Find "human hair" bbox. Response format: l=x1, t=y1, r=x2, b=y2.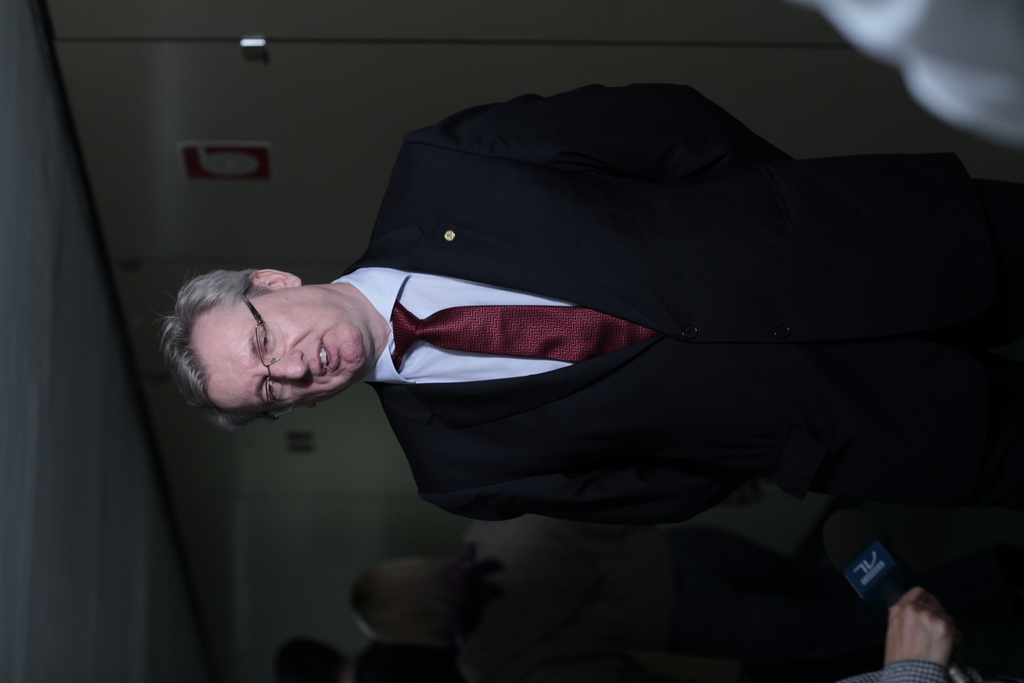
l=347, t=559, r=512, b=654.
